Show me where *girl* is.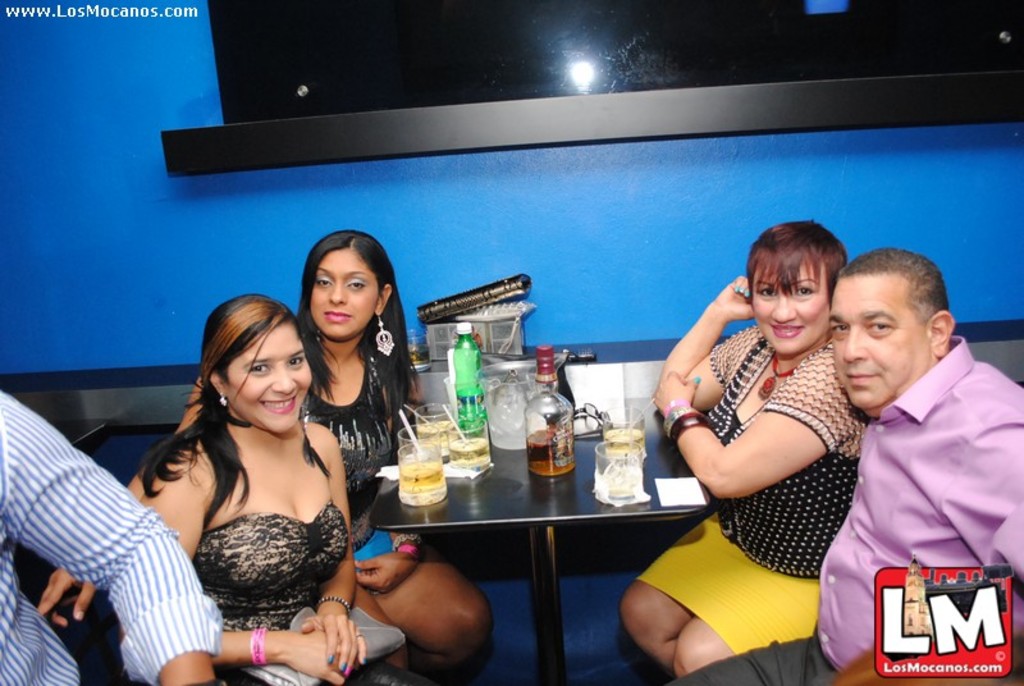
*girl* is at bbox(140, 301, 411, 683).
